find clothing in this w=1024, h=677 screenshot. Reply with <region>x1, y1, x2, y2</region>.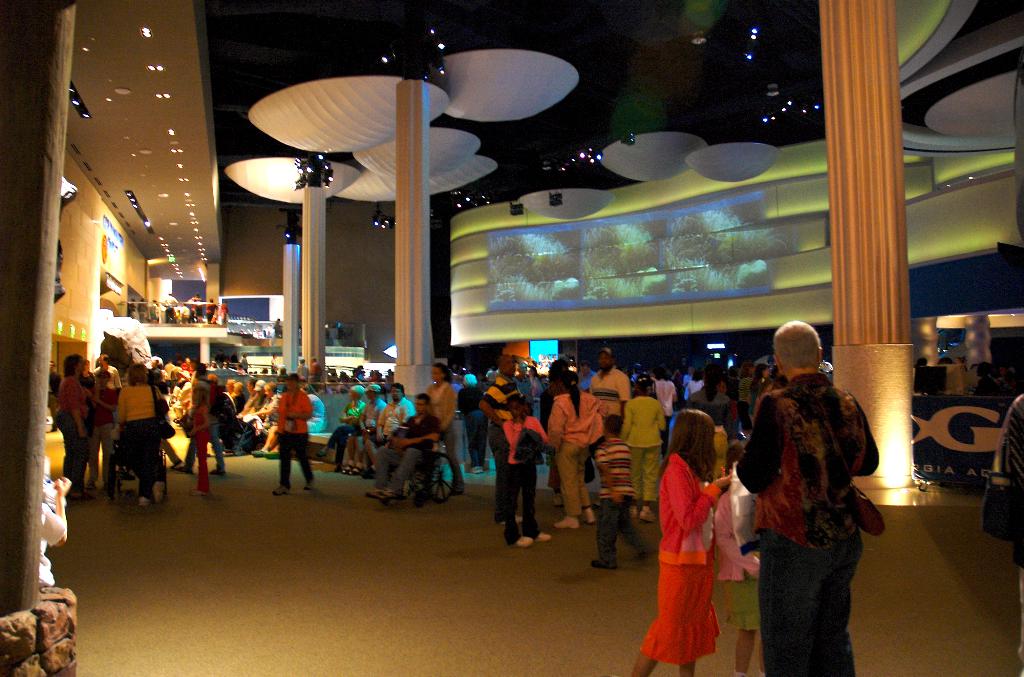
<region>502, 412, 550, 541</region>.
